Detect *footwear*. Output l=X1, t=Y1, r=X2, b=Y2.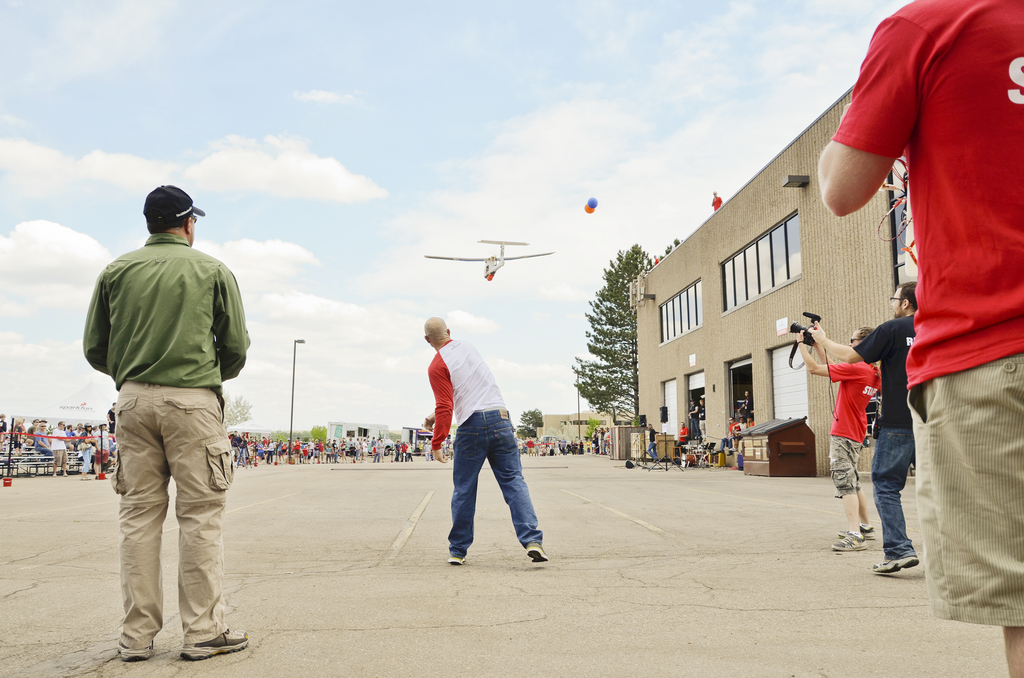
l=830, t=529, r=867, b=553.
